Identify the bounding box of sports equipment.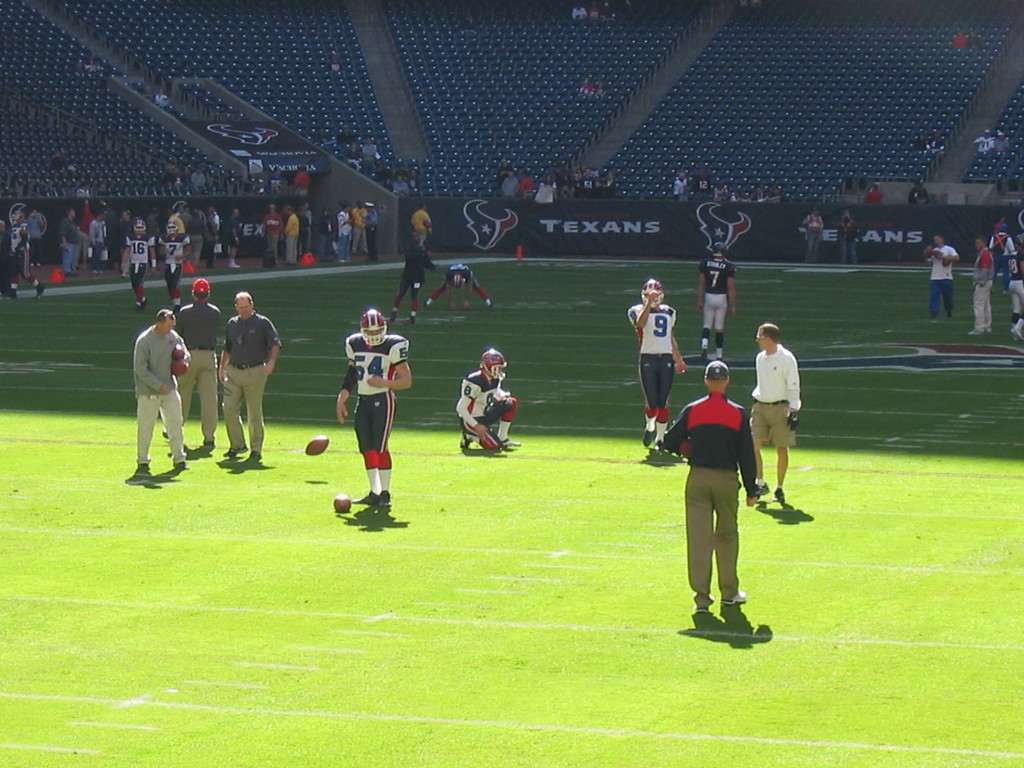
(335,494,349,512).
